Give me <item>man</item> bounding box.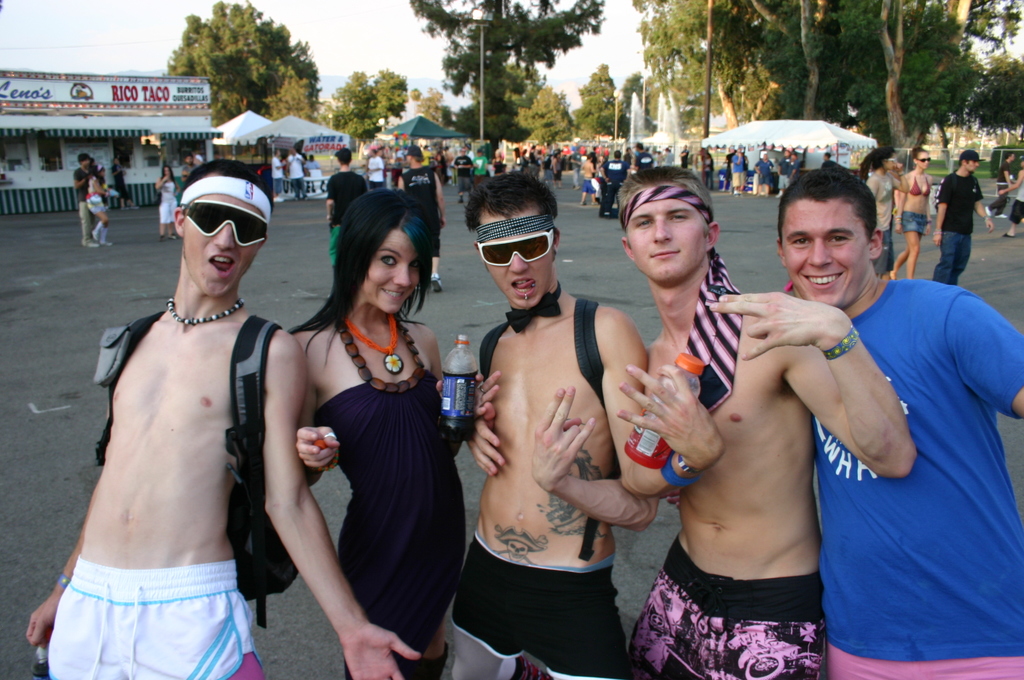
pyautogui.locateOnScreen(582, 152, 595, 204).
